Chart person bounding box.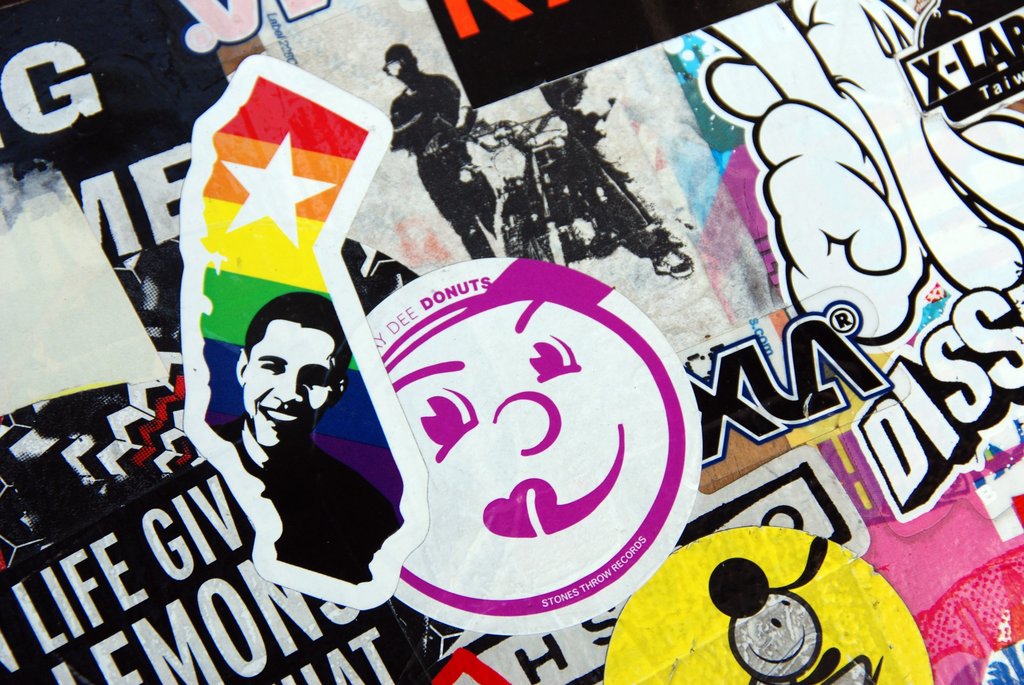
Charted: (388, 43, 499, 262).
